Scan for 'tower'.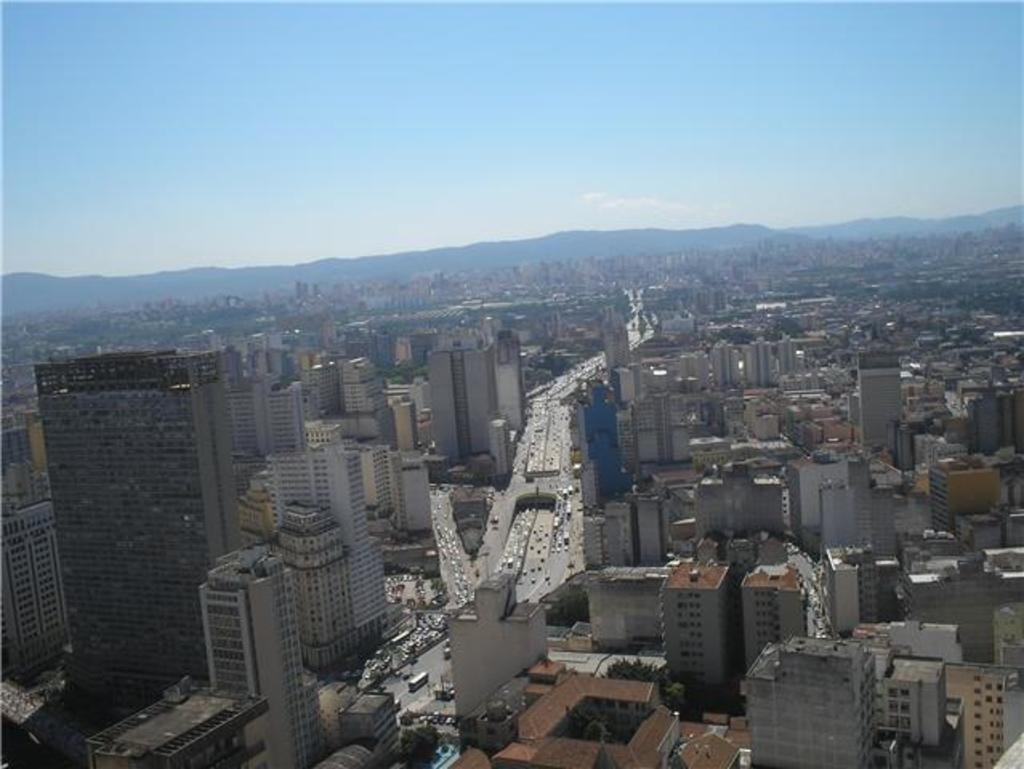
Scan result: (662, 548, 729, 695).
